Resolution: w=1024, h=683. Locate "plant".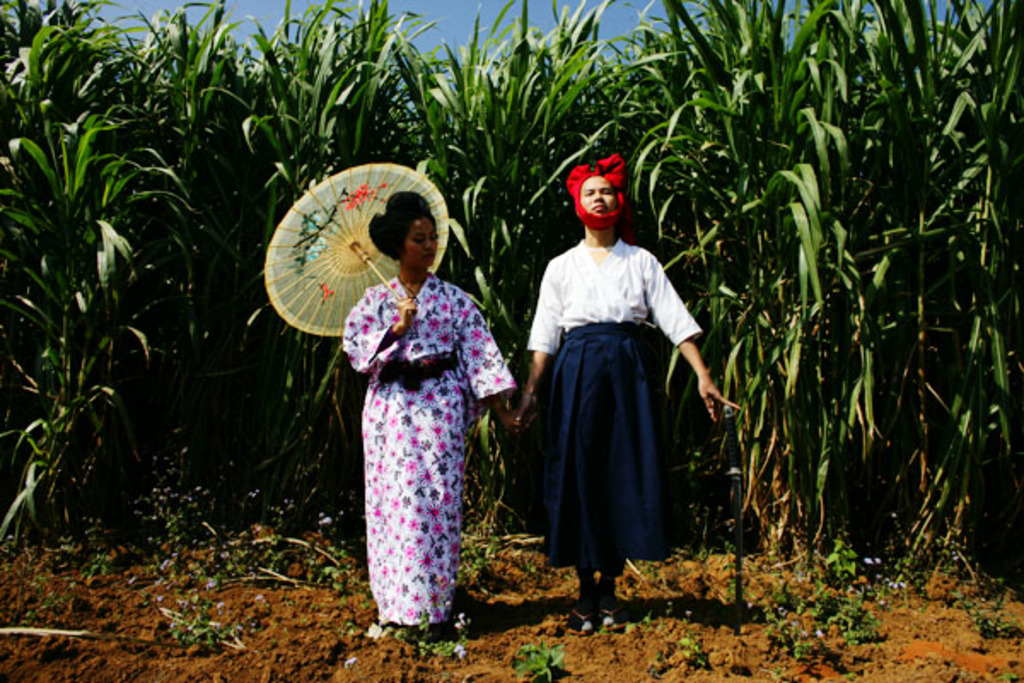
pyautogui.locateOnScreen(0, 492, 131, 603).
